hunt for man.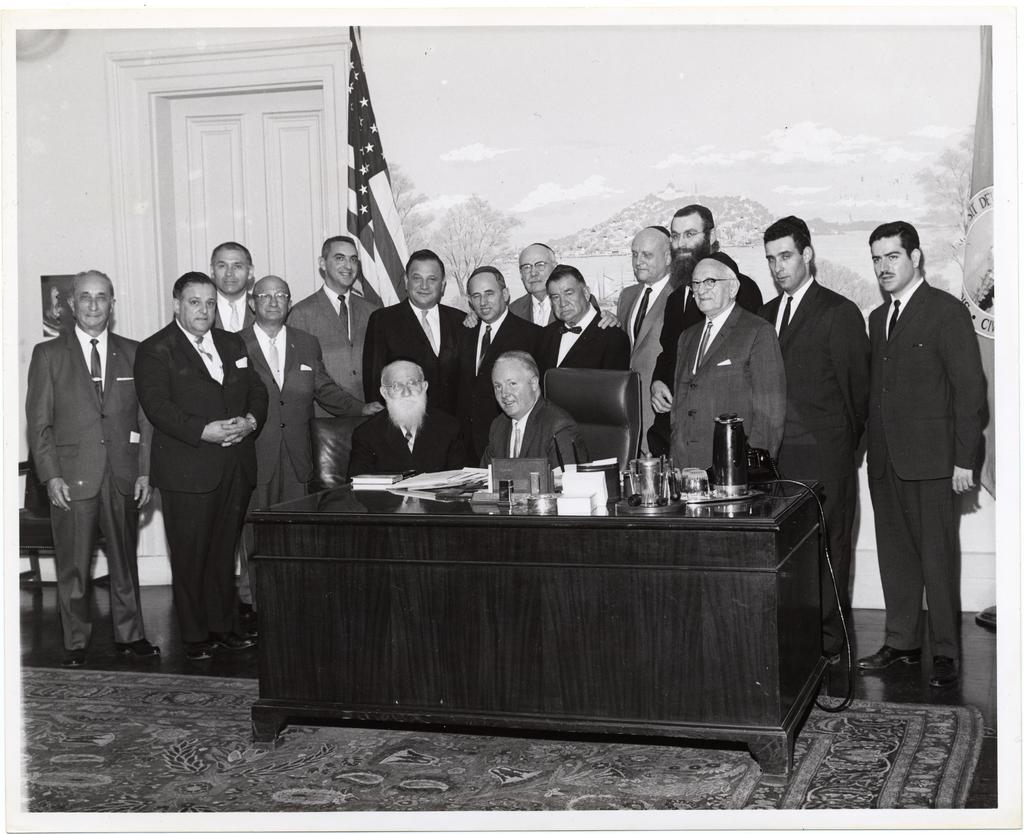
Hunted down at box(649, 204, 773, 465).
